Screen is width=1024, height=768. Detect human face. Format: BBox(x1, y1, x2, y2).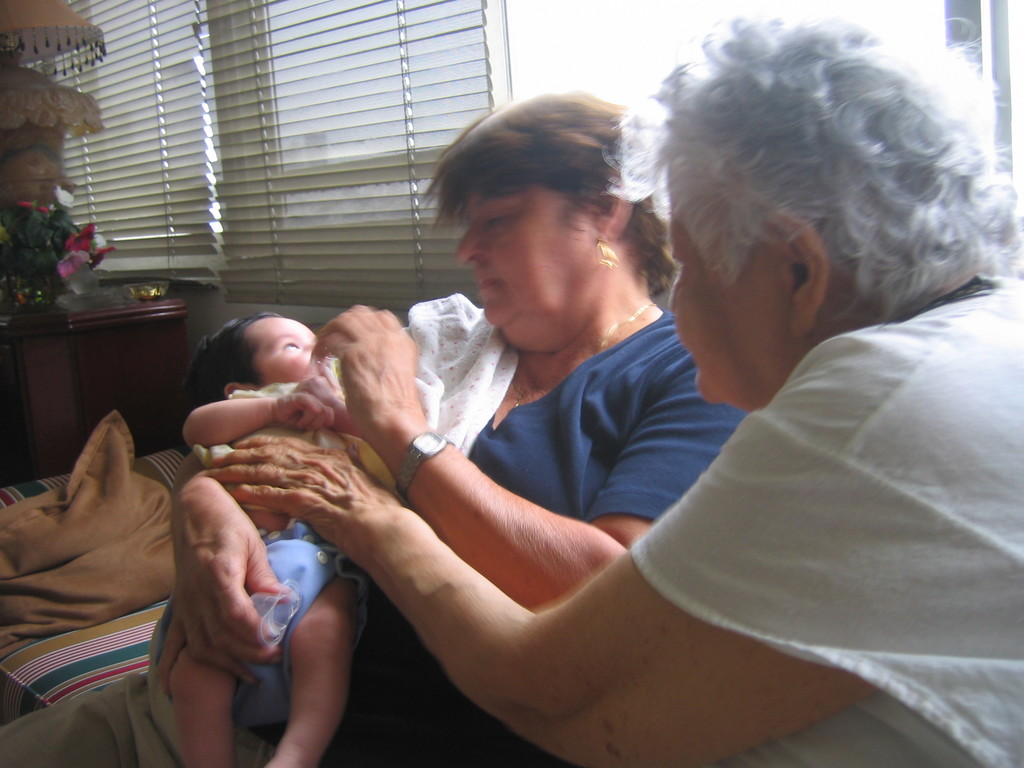
BBox(666, 195, 749, 395).
